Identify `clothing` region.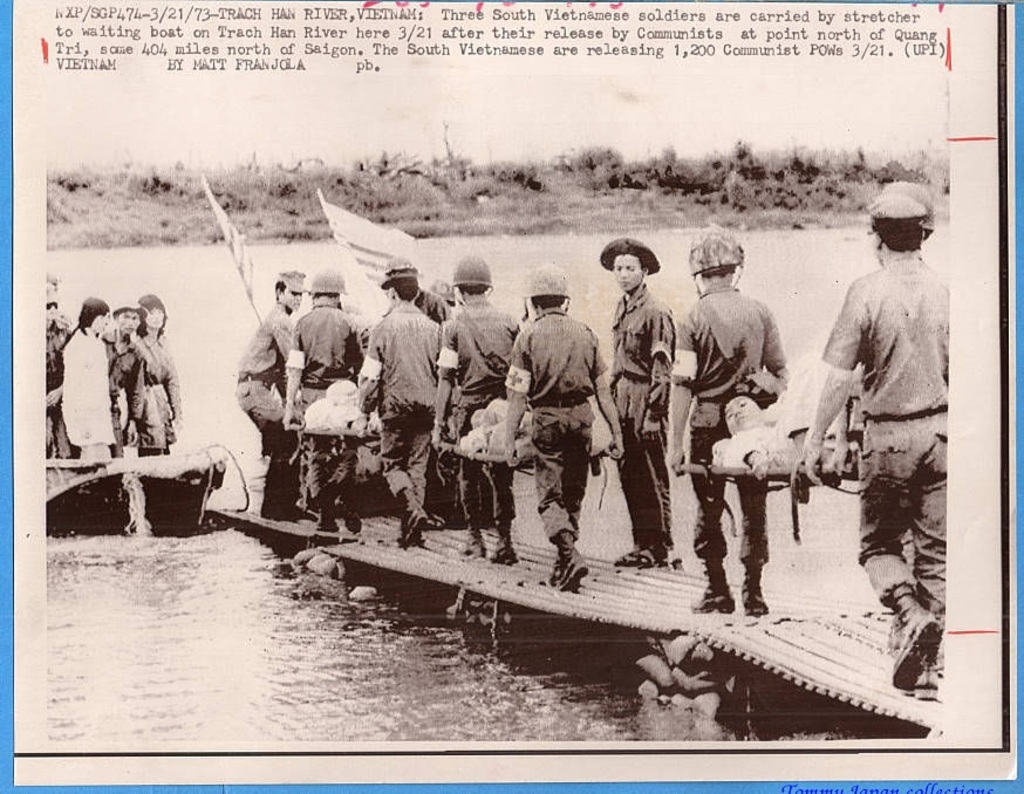
Region: 654:283:801:571.
